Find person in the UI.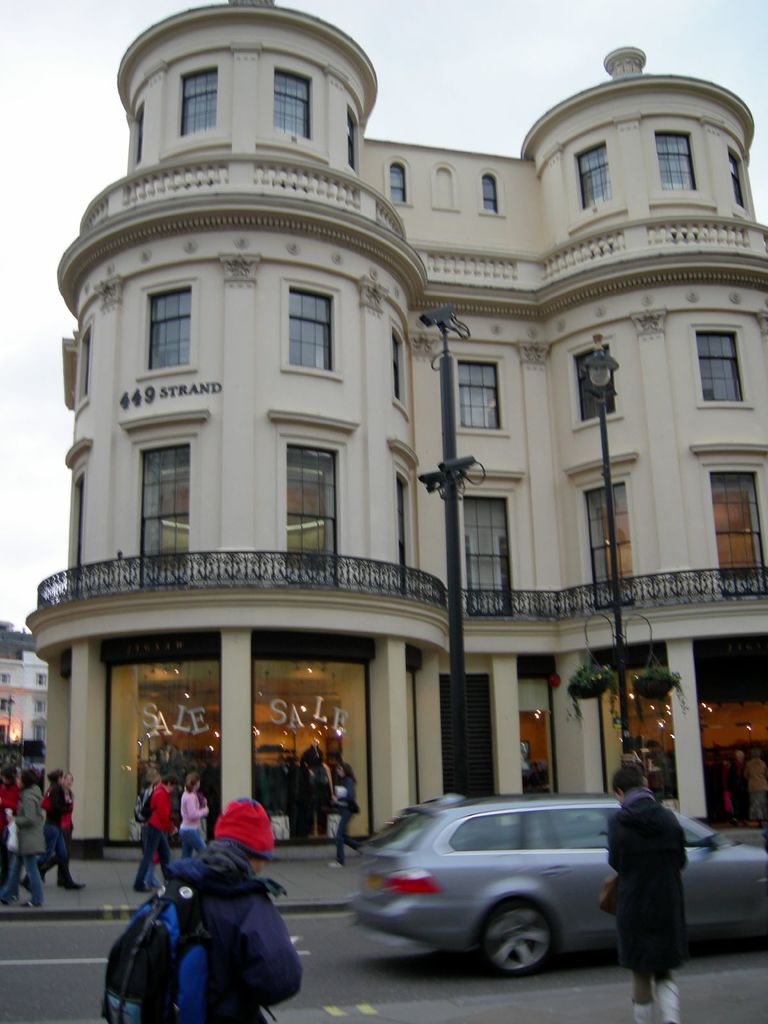
UI element at x1=1, y1=769, x2=48, y2=918.
